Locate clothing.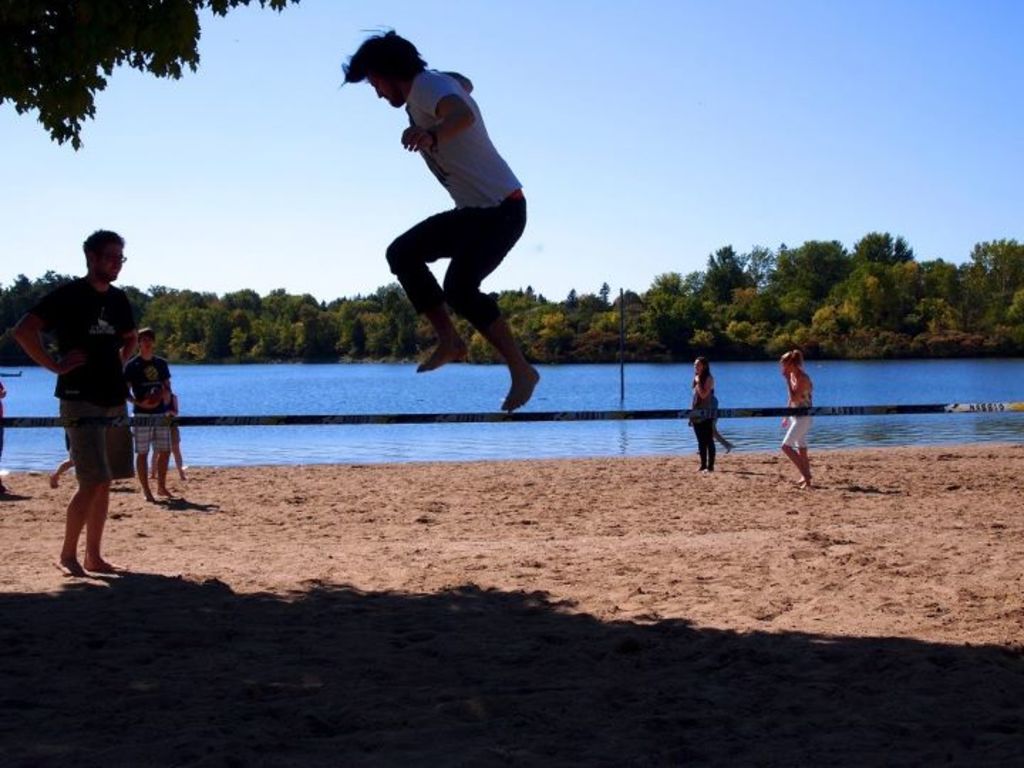
Bounding box: rect(341, 75, 546, 383).
